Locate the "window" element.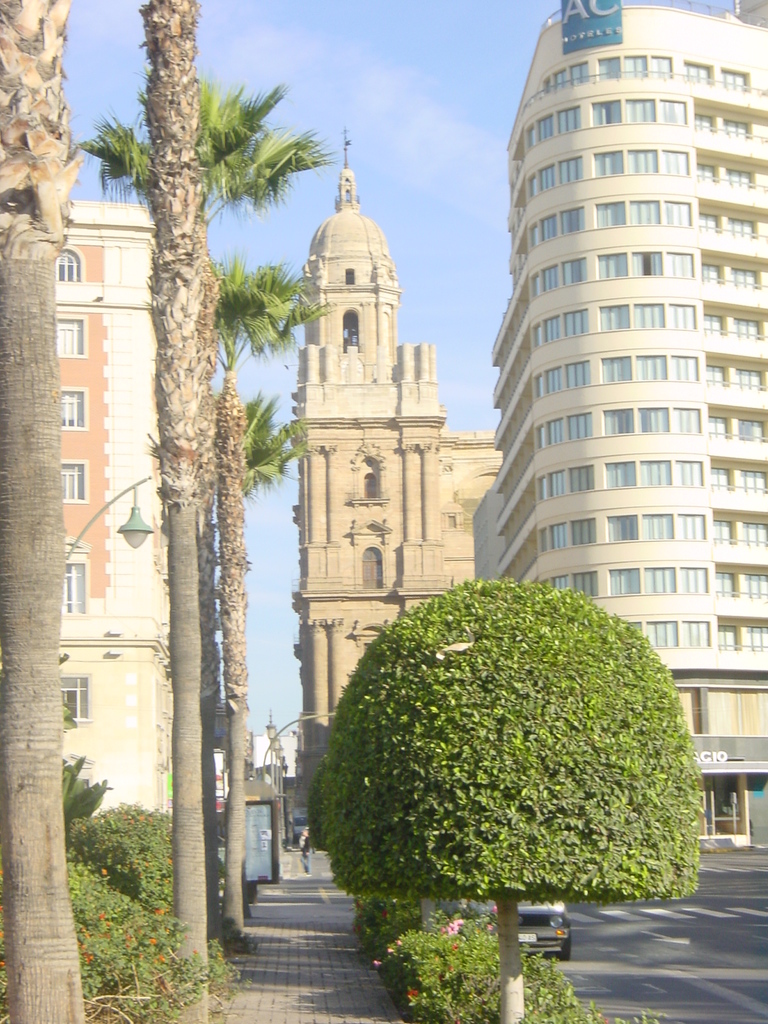
Element bbox: box=[703, 311, 726, 334].
